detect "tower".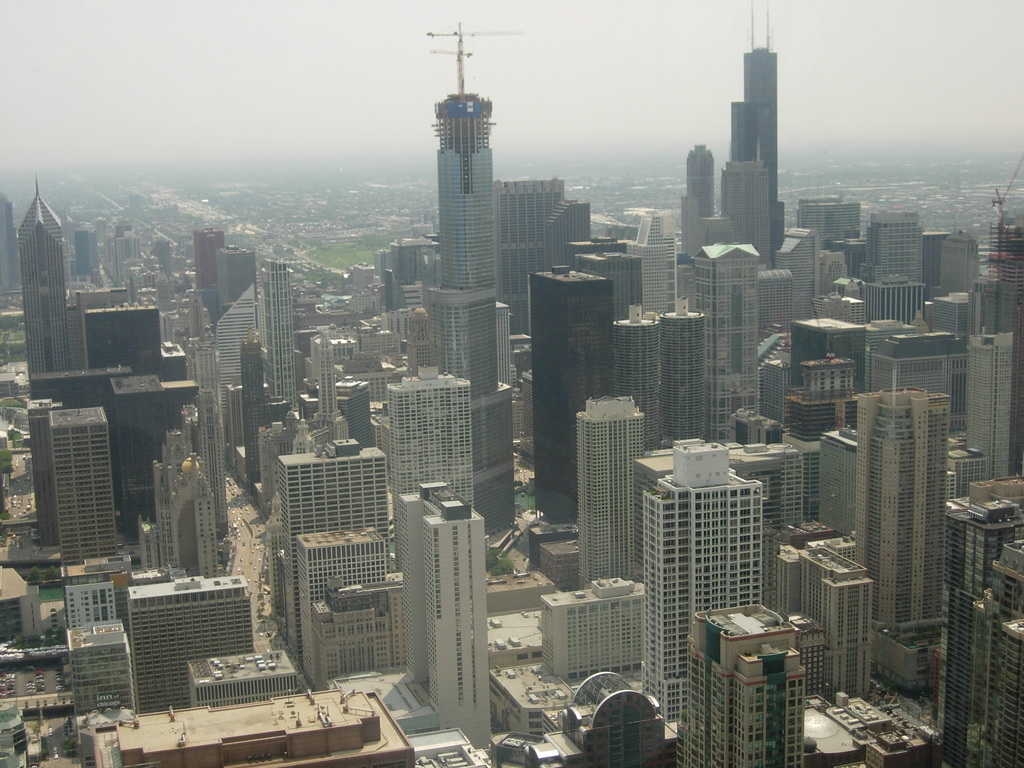
Detected at 241:328:265:494.
